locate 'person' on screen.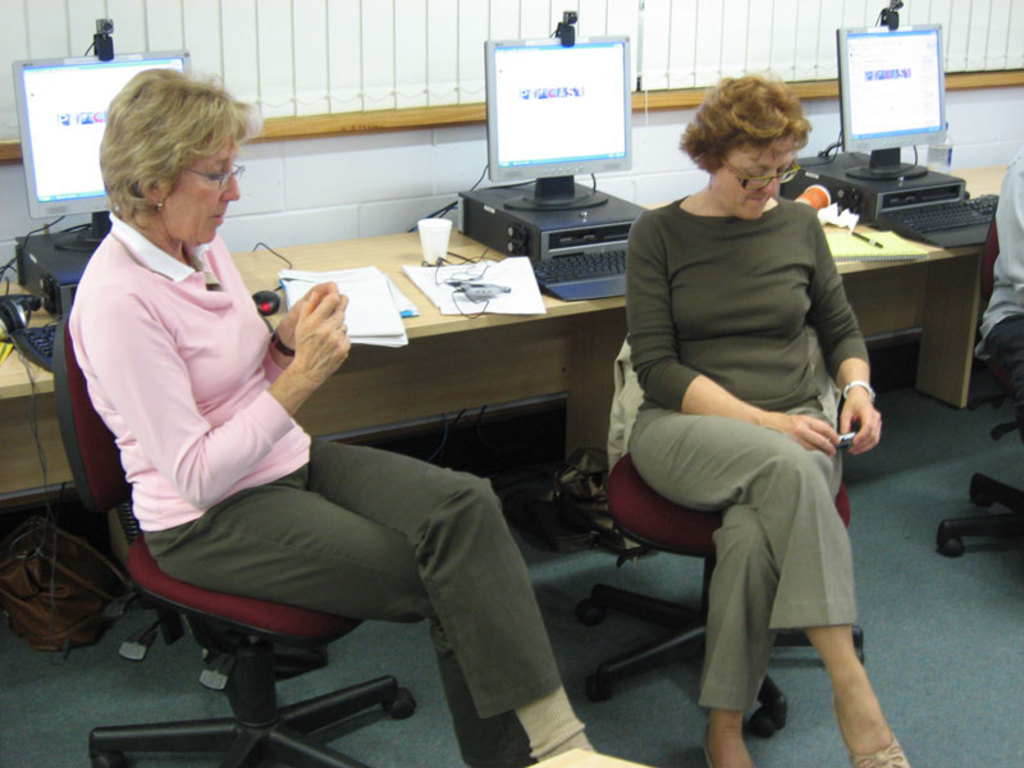
On screen at [x1=596, y1=47, x2=869, y2=755].
